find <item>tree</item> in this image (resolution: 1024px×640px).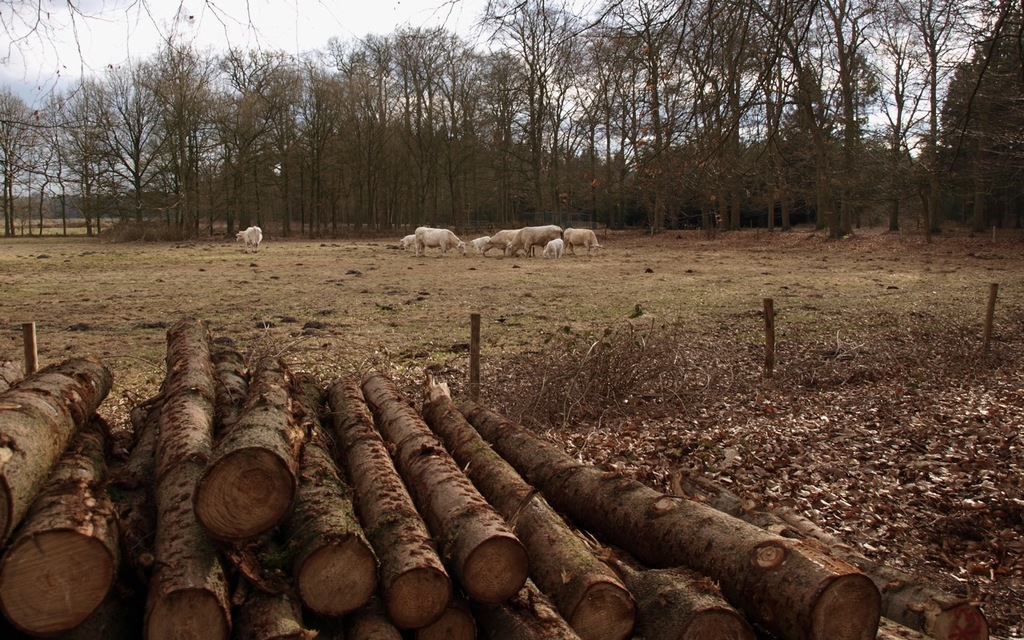
829, 56, 869, 222.
